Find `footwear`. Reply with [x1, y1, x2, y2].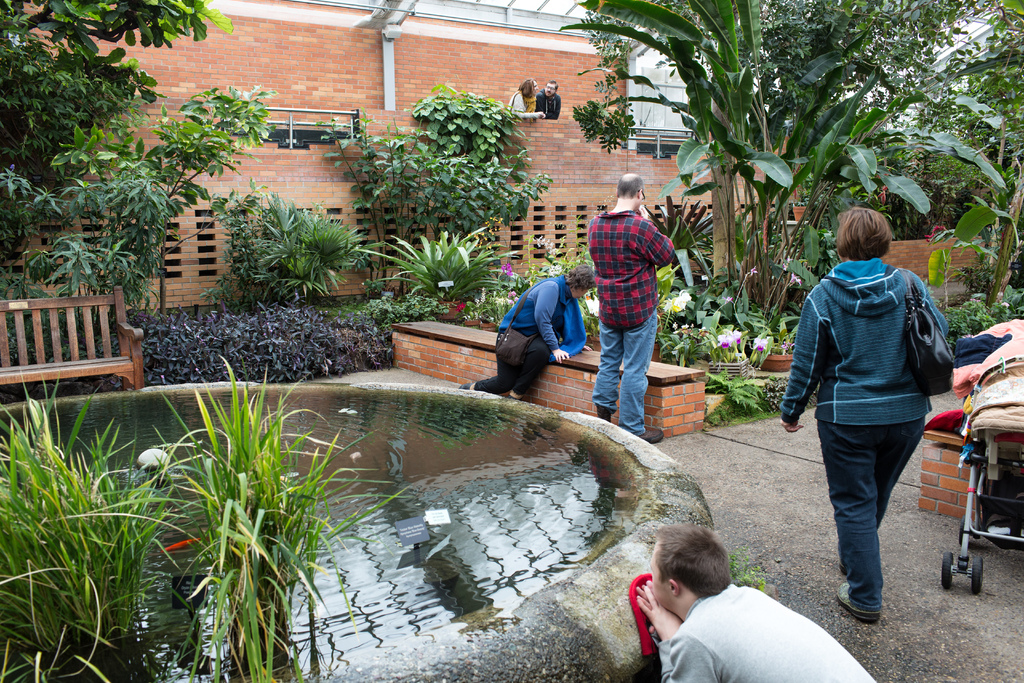
[620, 419, 666, 444].
